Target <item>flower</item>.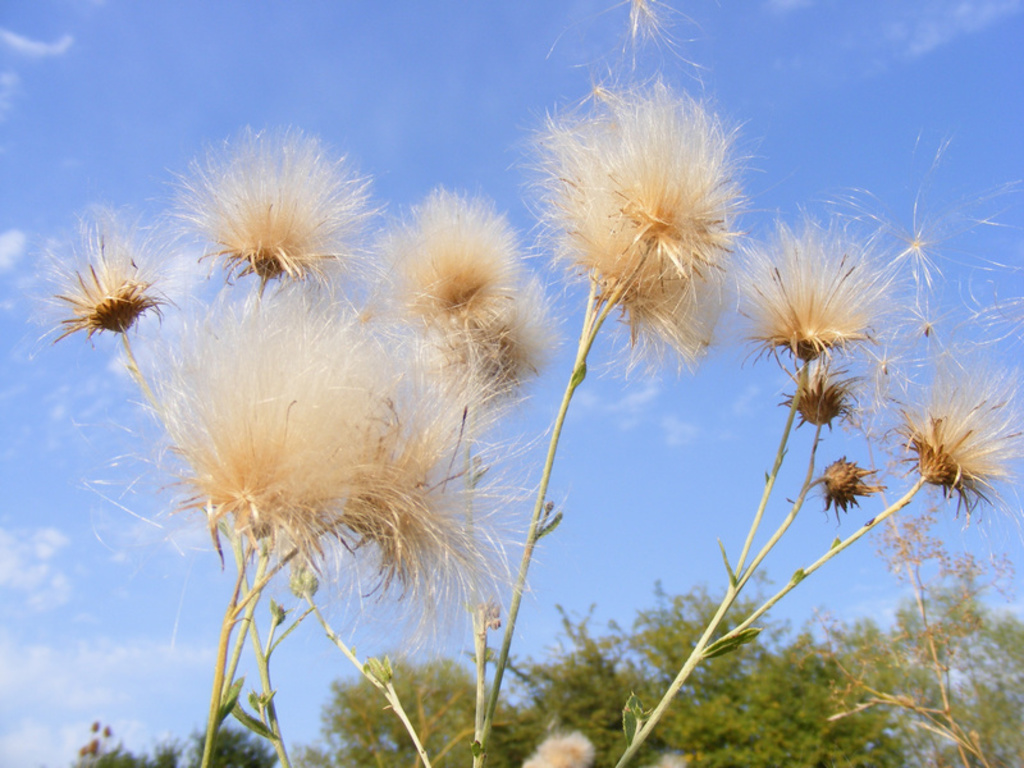
Target region: 739 214 891 353.
